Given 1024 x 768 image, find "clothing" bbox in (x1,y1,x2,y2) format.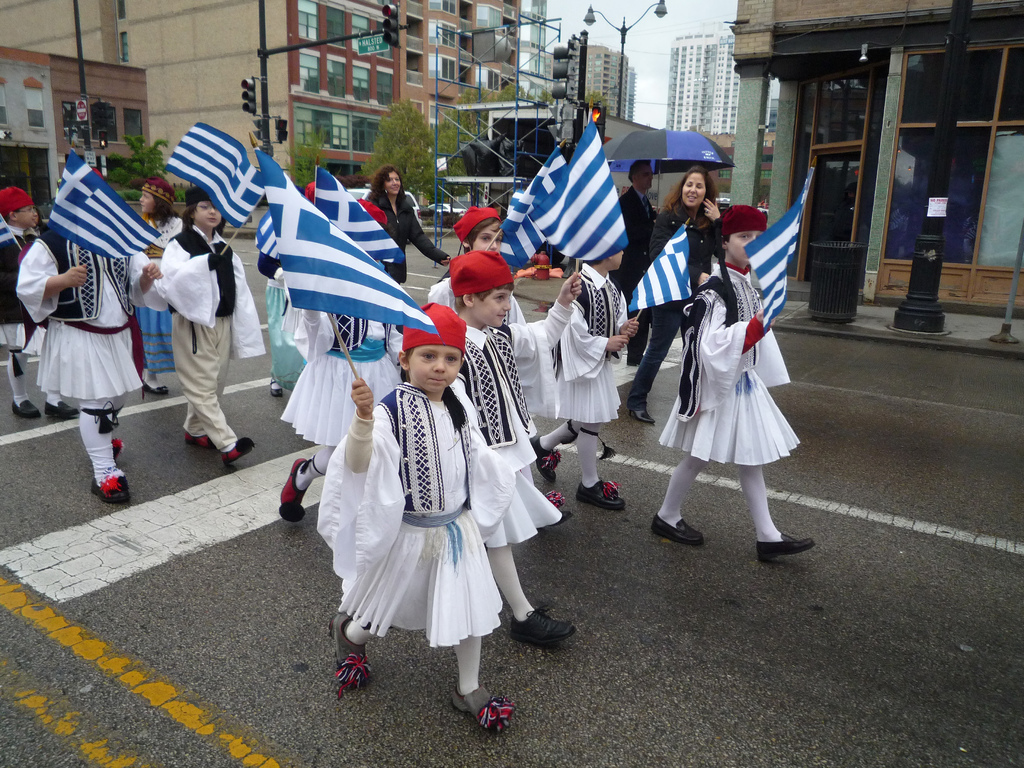
(0,210,49,346).
